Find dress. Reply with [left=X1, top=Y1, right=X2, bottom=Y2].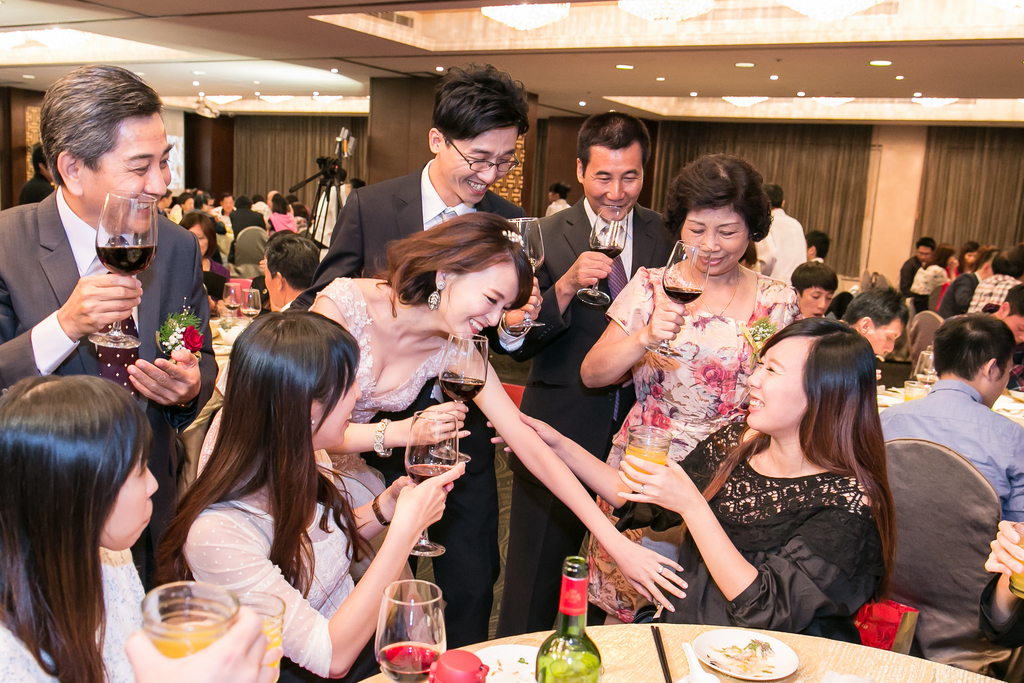
[left=196, top=276, right=481, bottom=583].
